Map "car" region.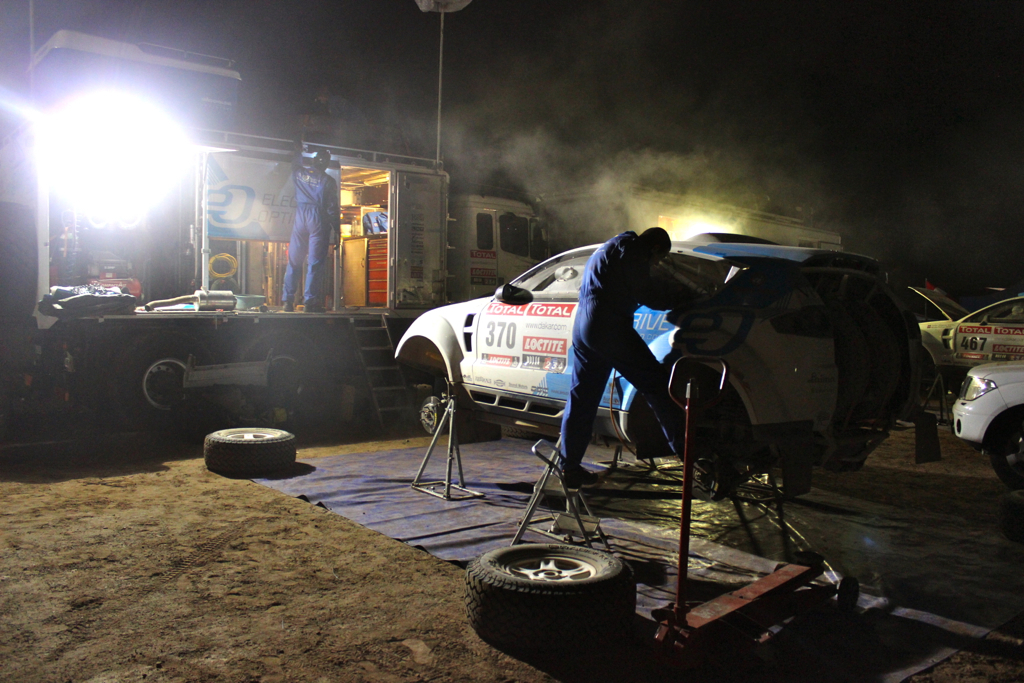
Mapped to 950 360 1023 488.
